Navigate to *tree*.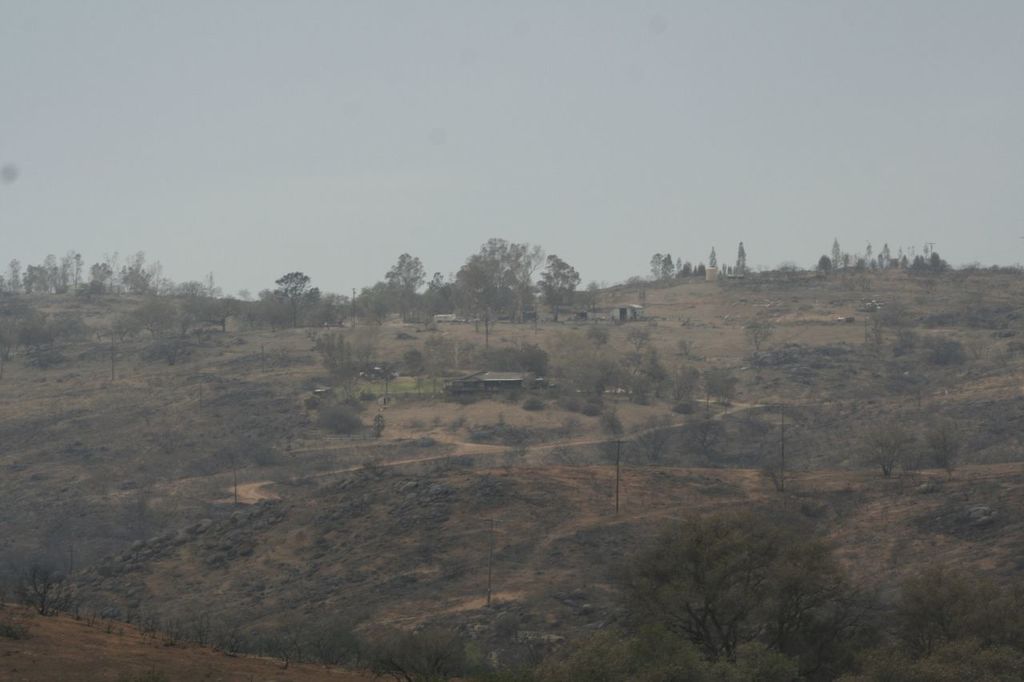
Navigation target: region(659, 254, 678, 281).
